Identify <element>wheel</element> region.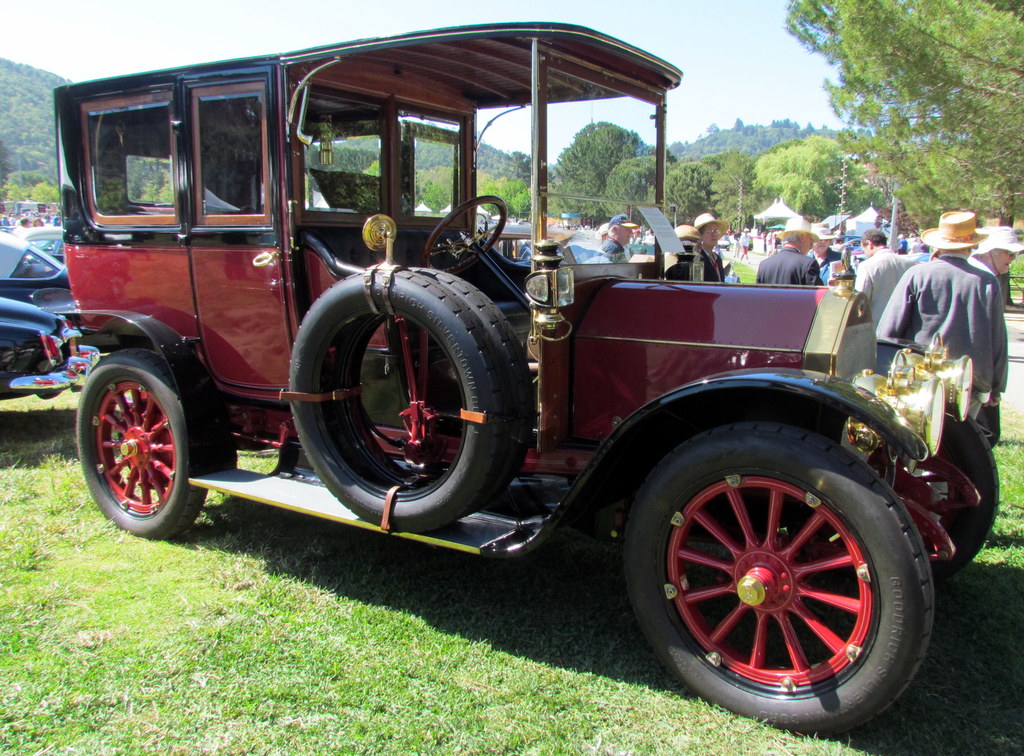
Region: x1=884 y1=397 x2=1002 y2=584.
